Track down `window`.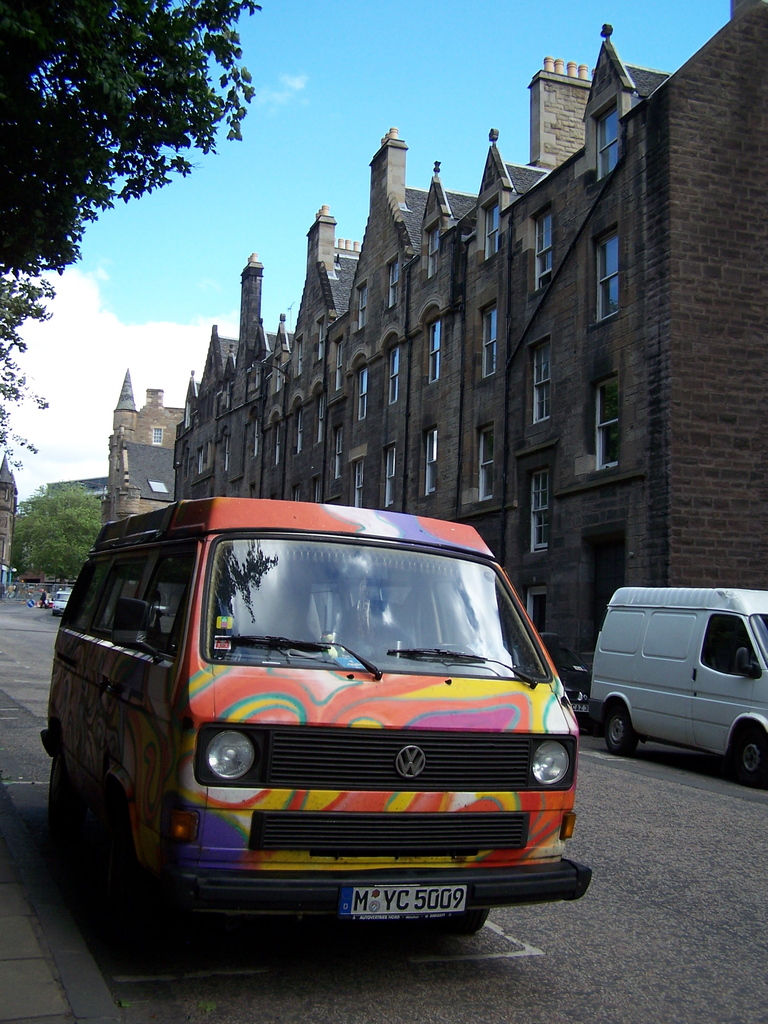
Tracked to rect(481, 190, 504, 262).
